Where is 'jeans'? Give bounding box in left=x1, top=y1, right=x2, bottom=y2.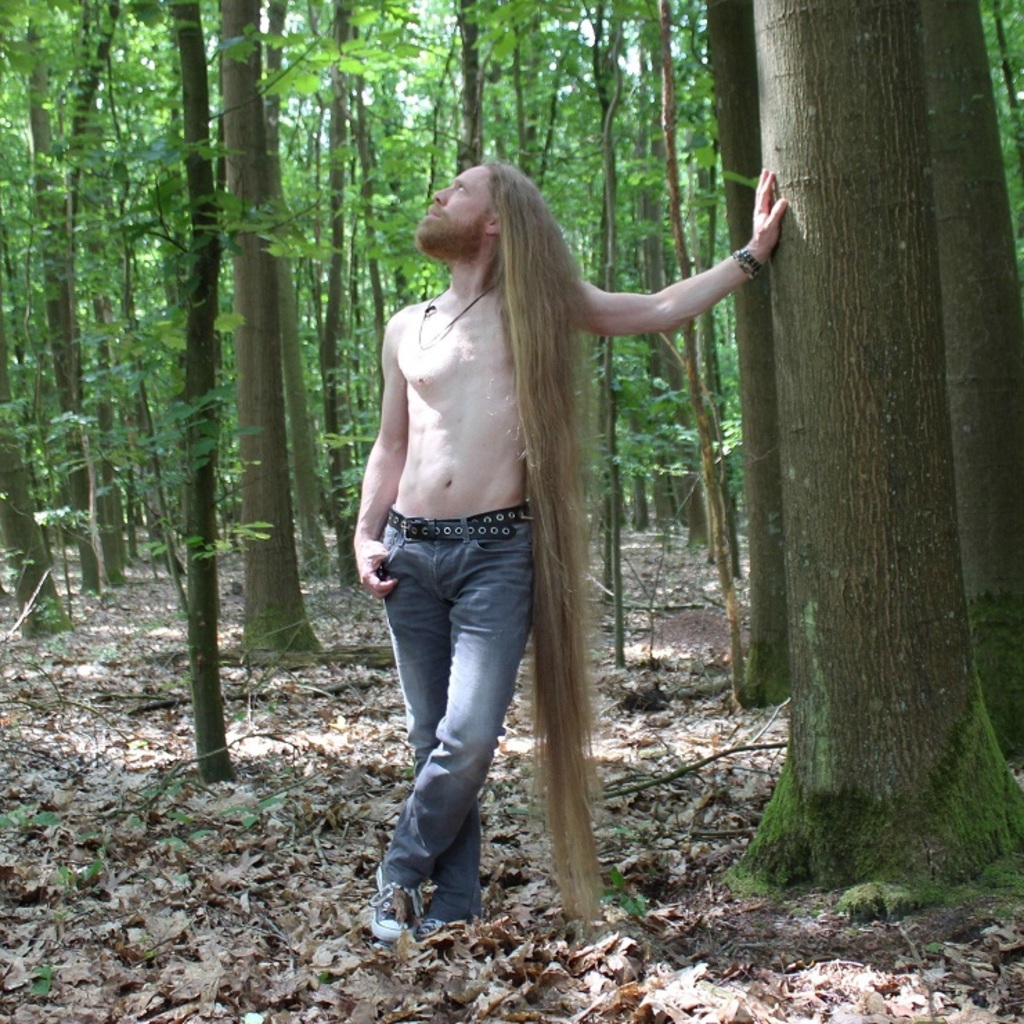
left=375, top=511, right=555, bottom=935.
